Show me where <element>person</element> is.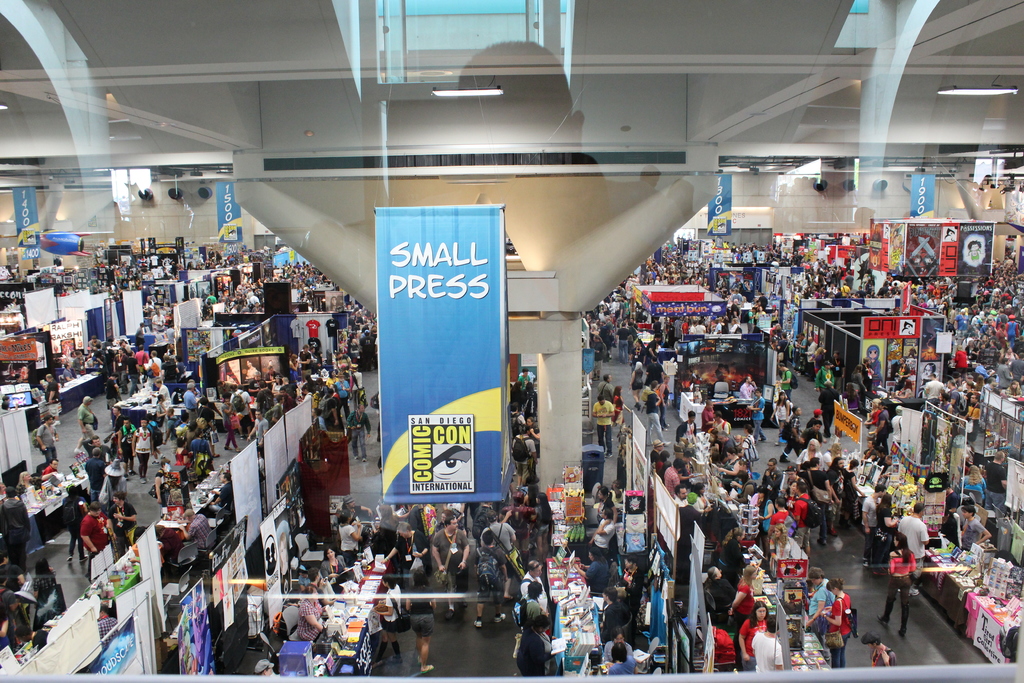
<element>person</element> is at (x1=36, y1=406, x2=63, y2=470).
